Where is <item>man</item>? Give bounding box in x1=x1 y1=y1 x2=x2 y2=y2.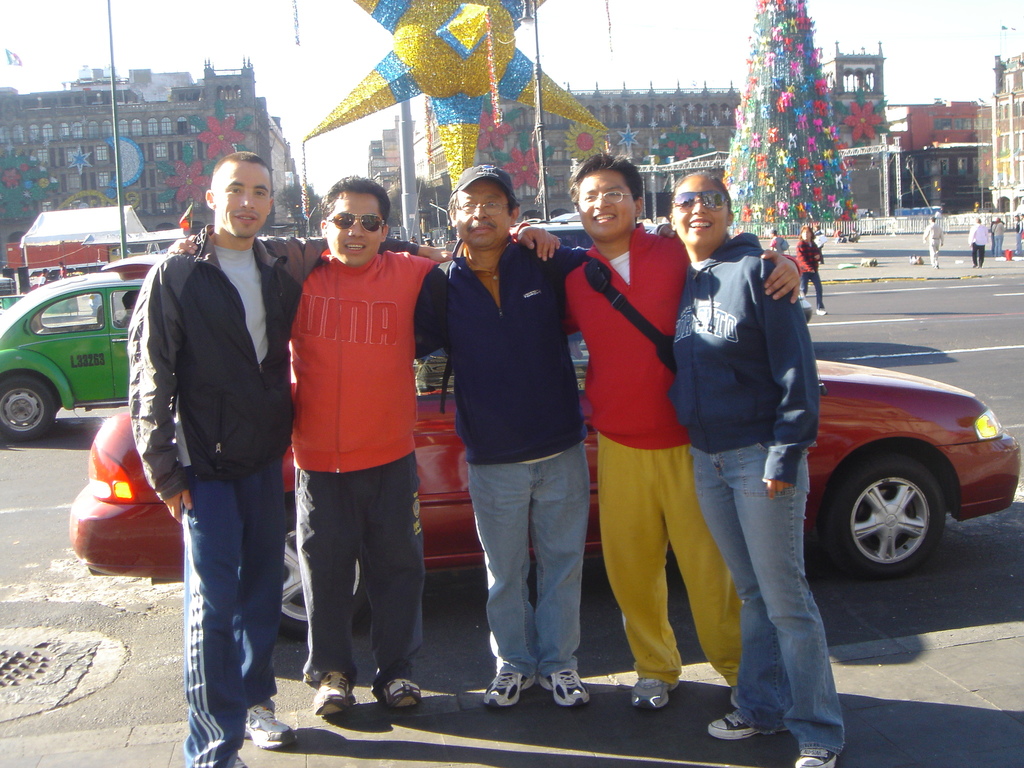
x1=918 y1=213 x2=944 y2=269.
